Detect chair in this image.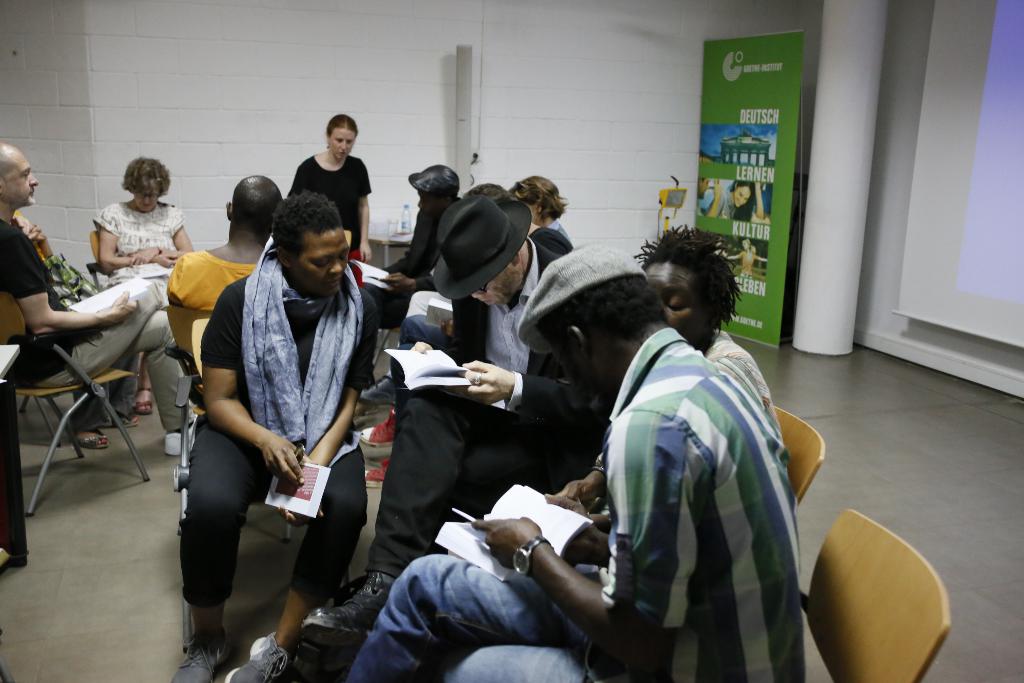
Detection: {"x1": 790, "y1": 497, "x2": 960, "y2": 682}.
